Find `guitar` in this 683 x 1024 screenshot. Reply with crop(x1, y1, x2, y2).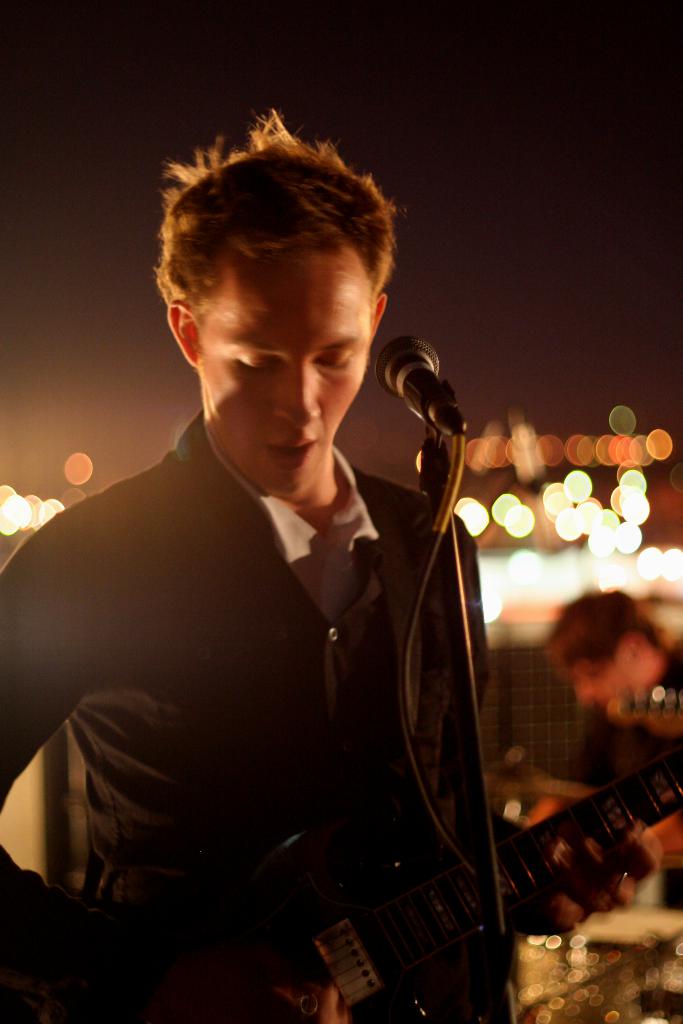
crop(232, 741, 682, 1023).
